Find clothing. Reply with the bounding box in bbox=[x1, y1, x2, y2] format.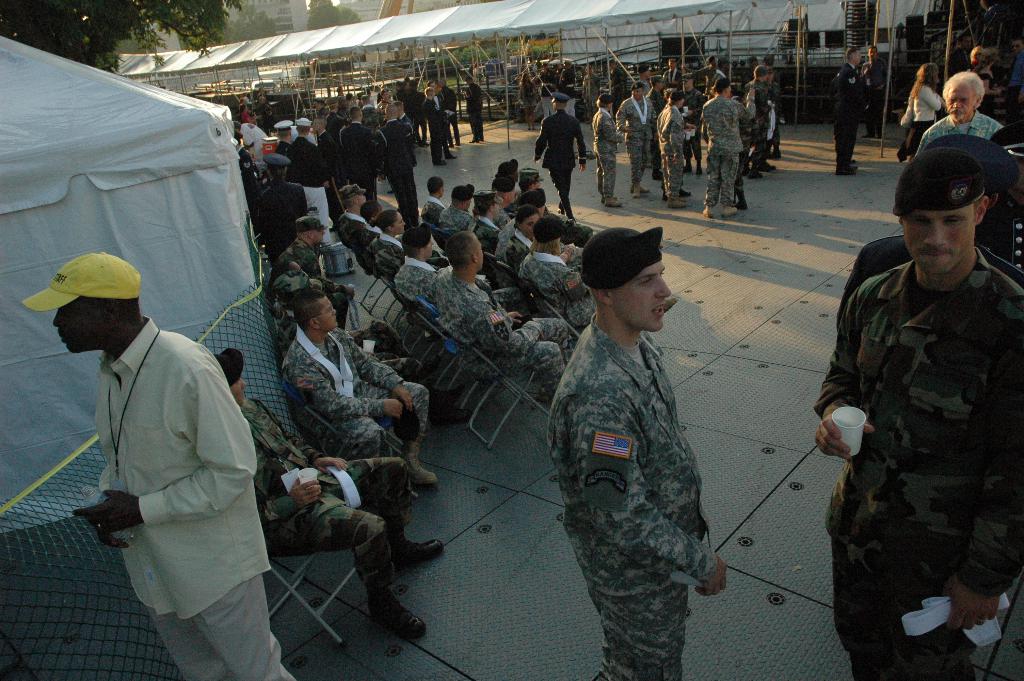
bbox=[836, 233, 1023, 327].
